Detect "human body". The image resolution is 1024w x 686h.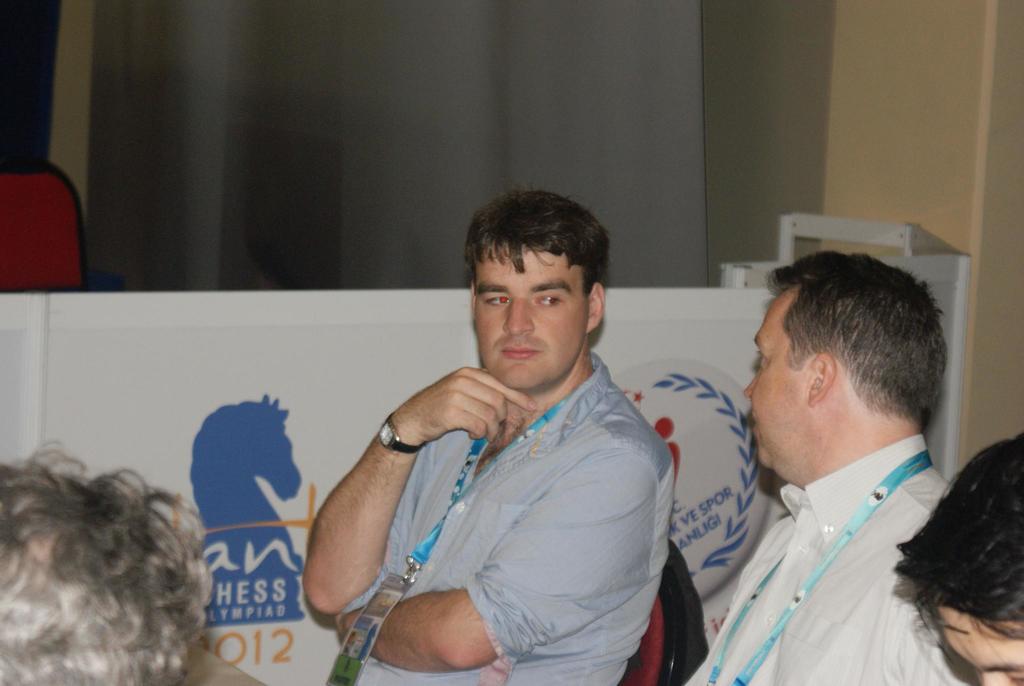
(684,253,977,685).
